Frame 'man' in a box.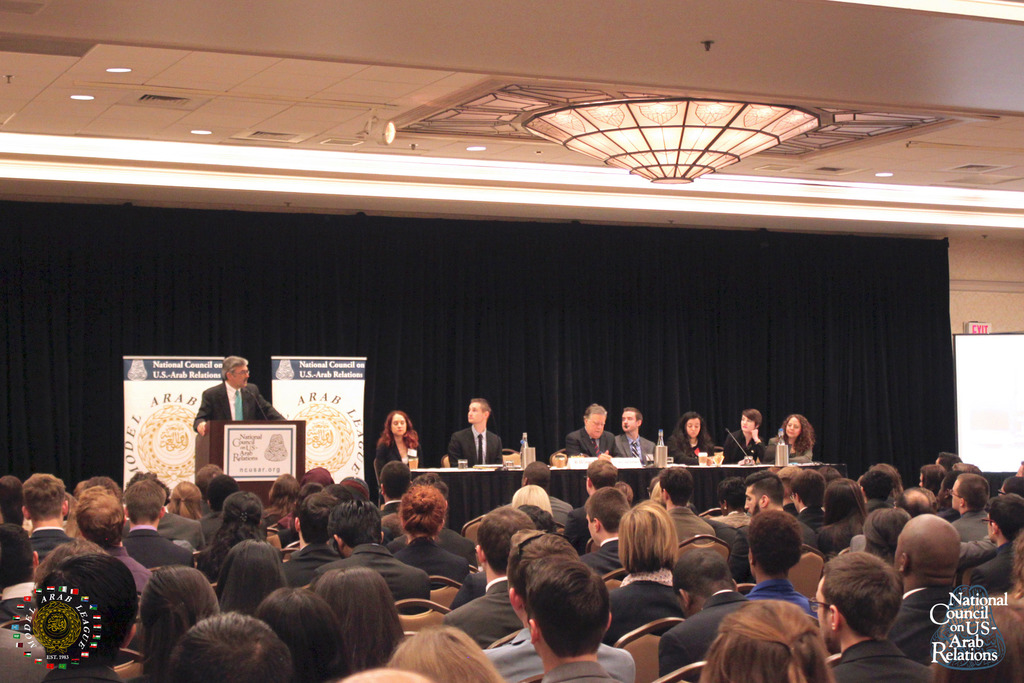
(194,356,287,436).
